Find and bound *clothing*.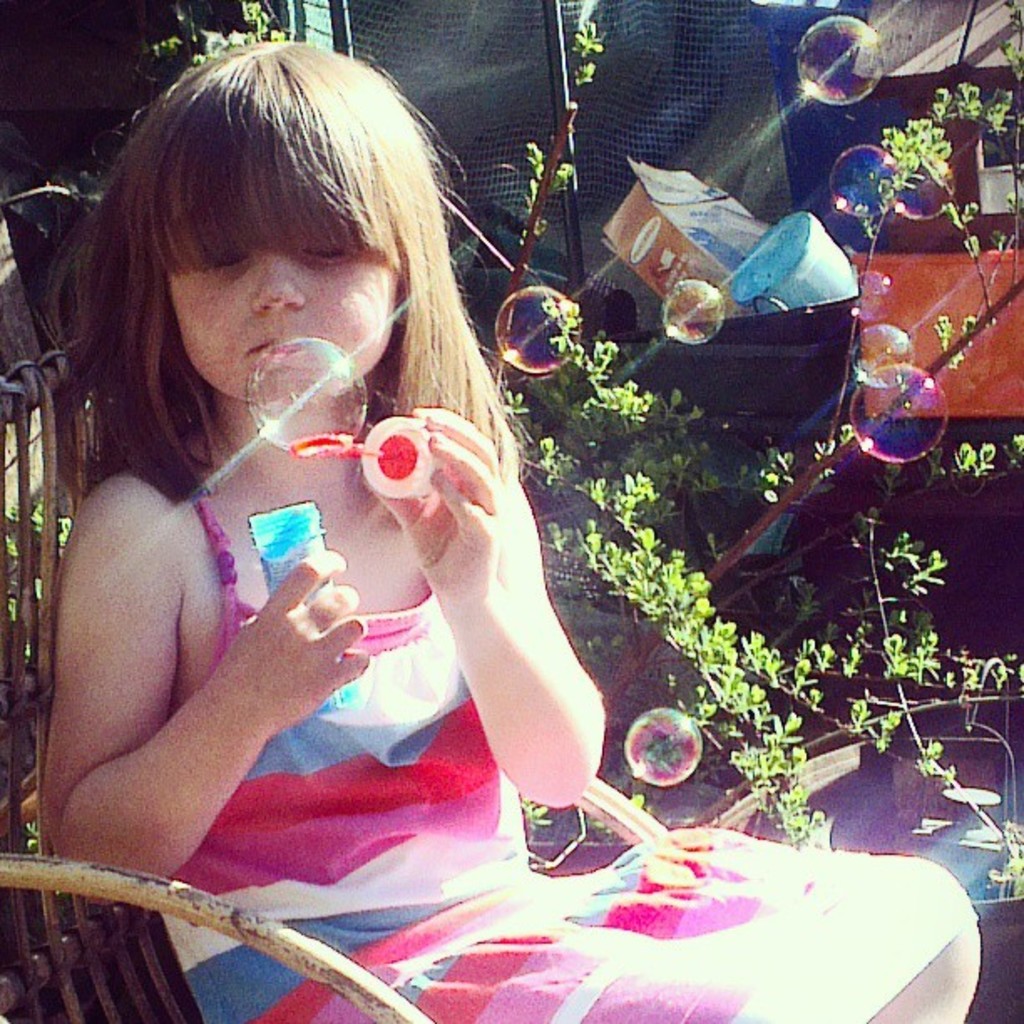
Bound: [x1=142, y1=437, x2=972, y2=1022].
